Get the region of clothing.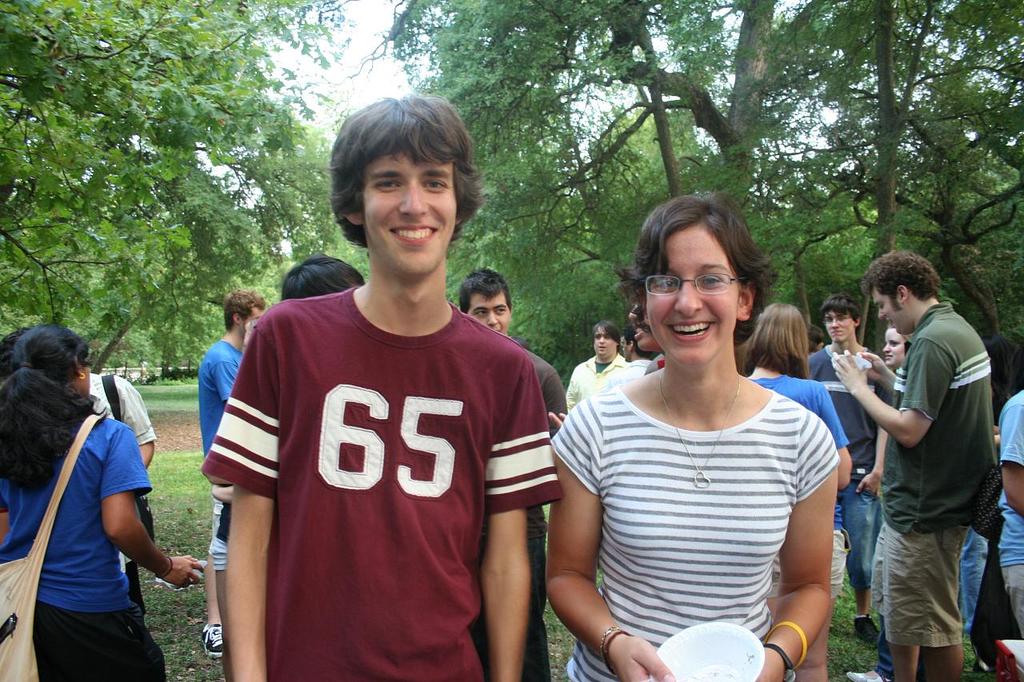
{"x1": 194, "y1": 341, "x2": 242, "y2": 569}.
